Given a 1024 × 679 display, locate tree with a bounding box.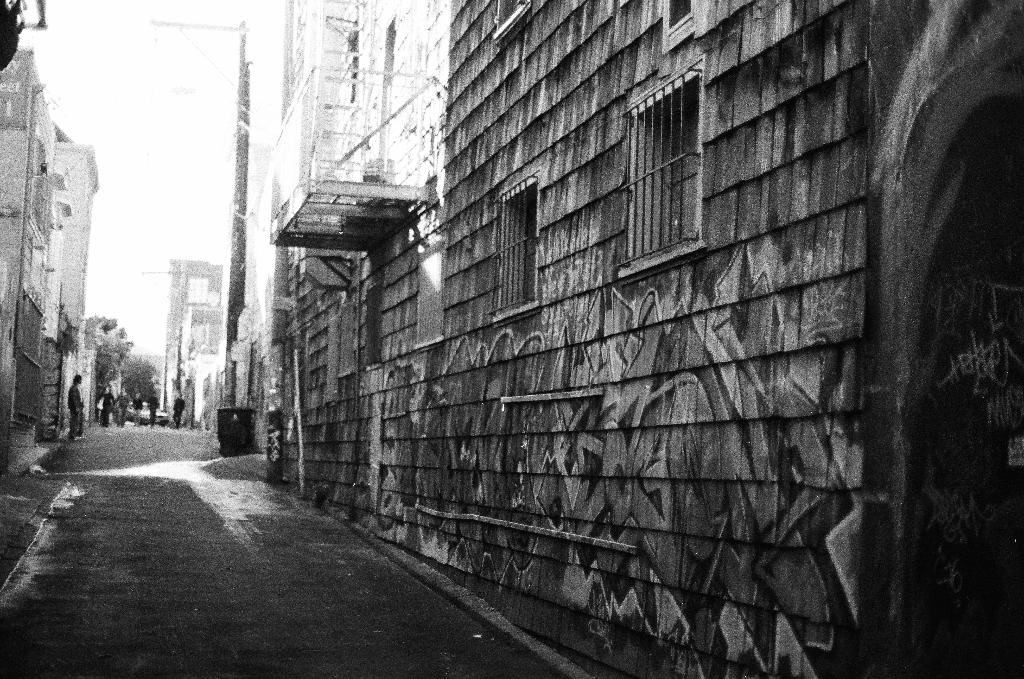
Located: x1=82, y1=310, x2=134, y2=409.
